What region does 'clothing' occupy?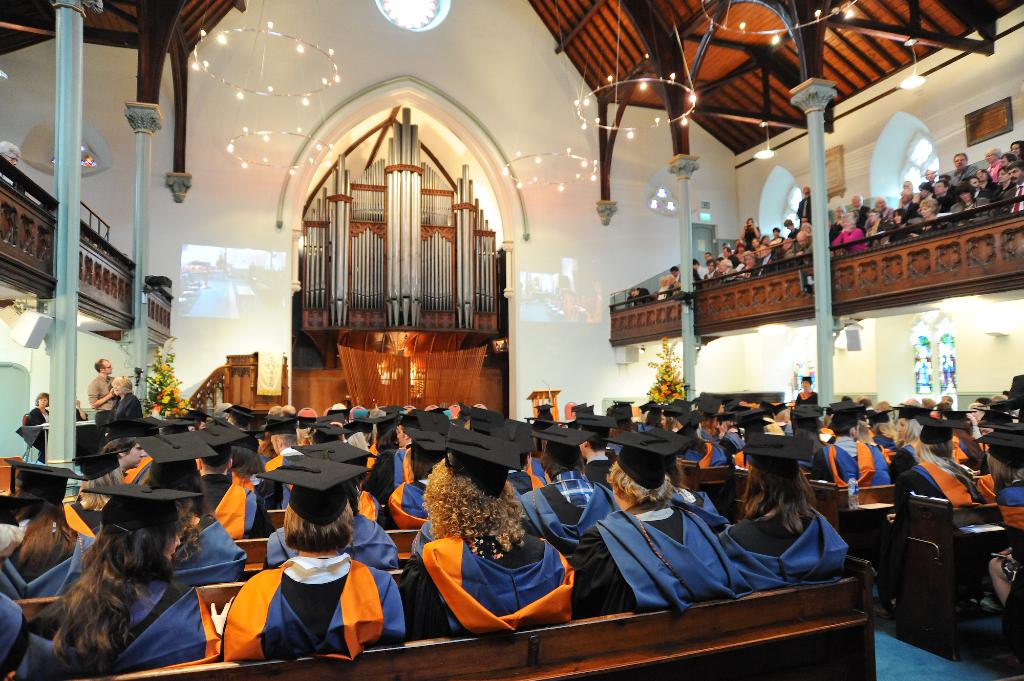
{"left": 657, "top": 284, "right": 668, "bottom": 298}.
